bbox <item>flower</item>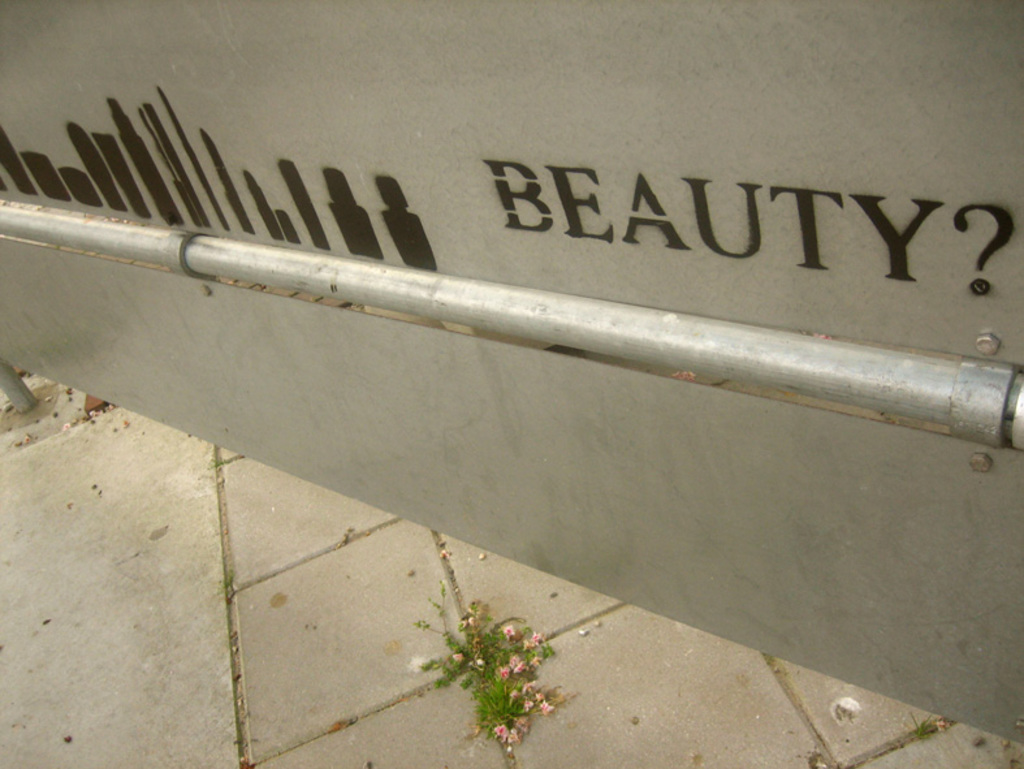
526/700/533/712
